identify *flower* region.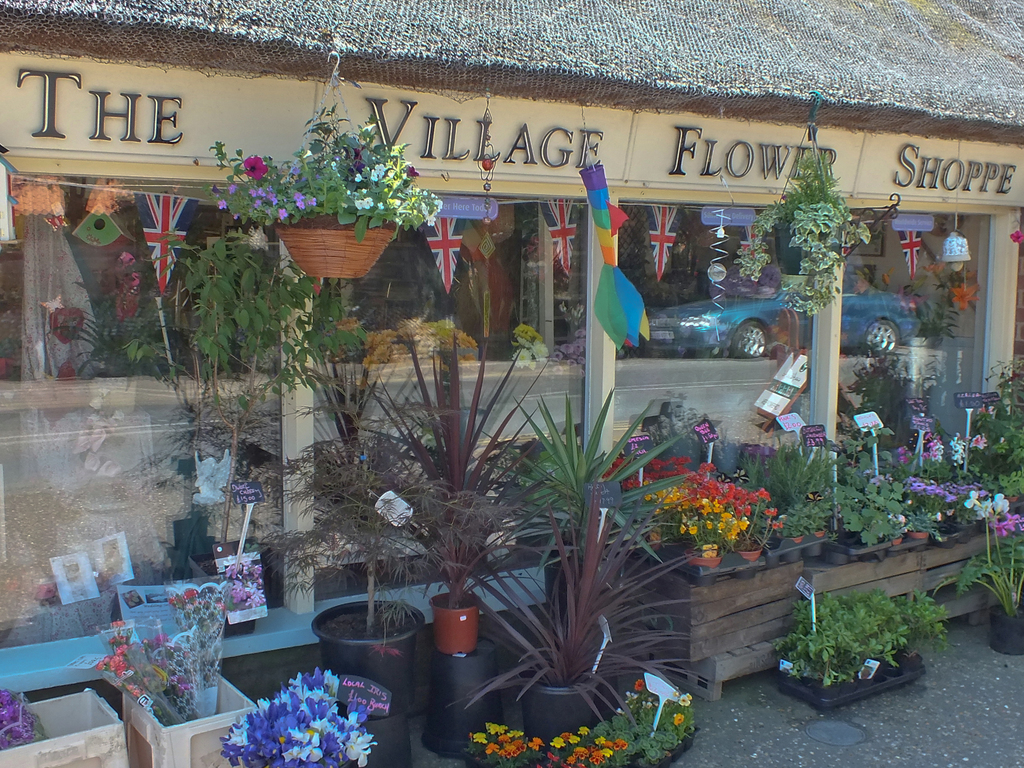
Region: box(631, 678, 647, 689).
